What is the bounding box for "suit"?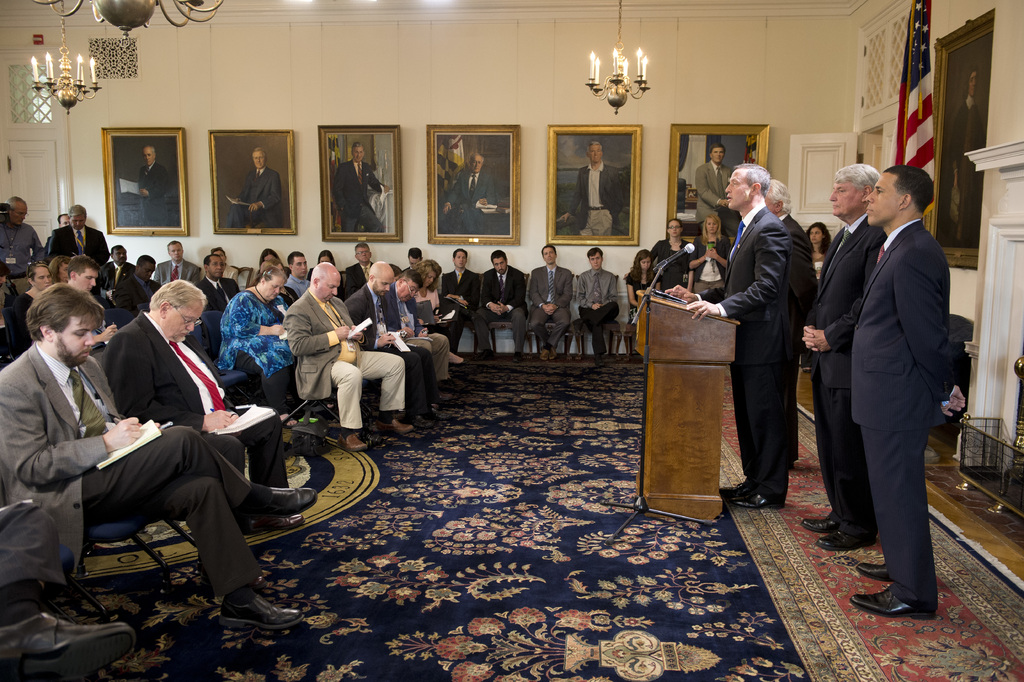
select_region(445, 169, 502, 236).
